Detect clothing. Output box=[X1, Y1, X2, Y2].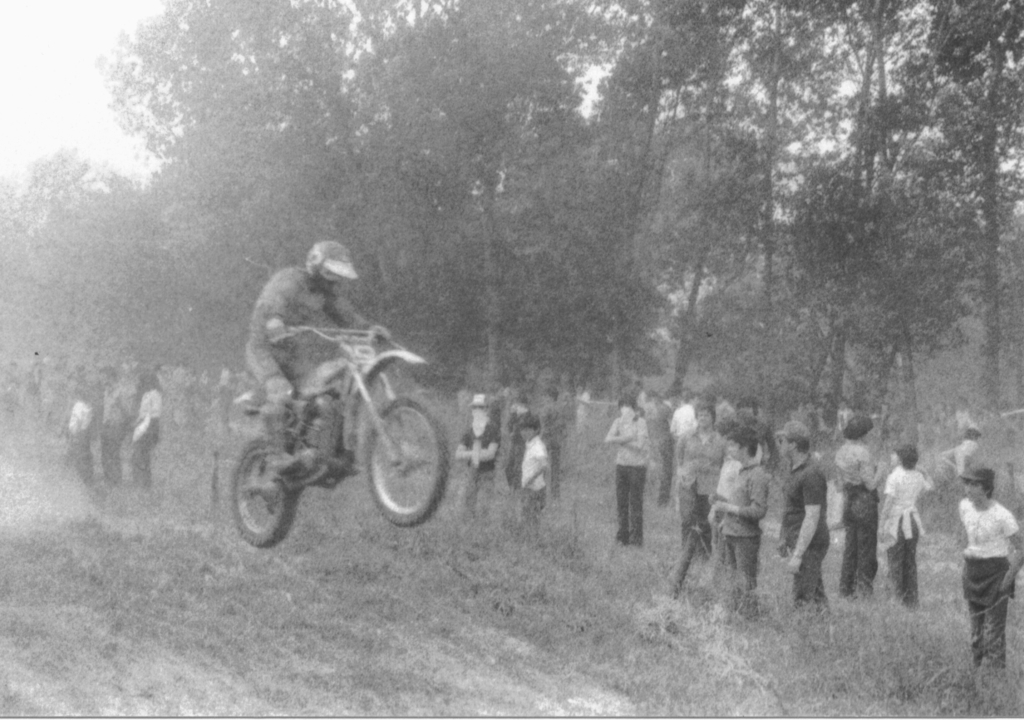
box=[717, 454, 773, 597].
